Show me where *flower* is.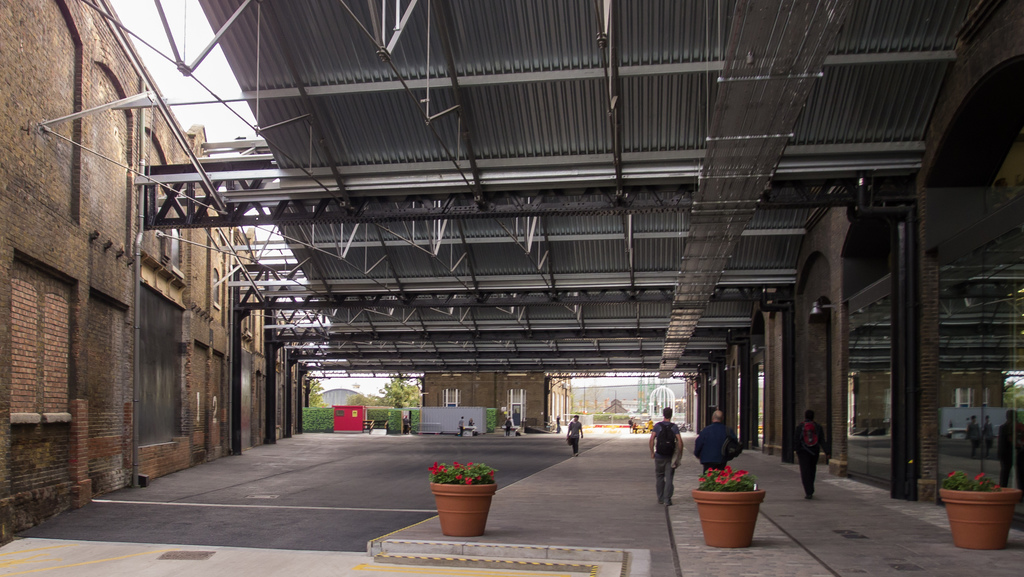
*flower* is at (left=948, top=471, right=954, bottom=478).
